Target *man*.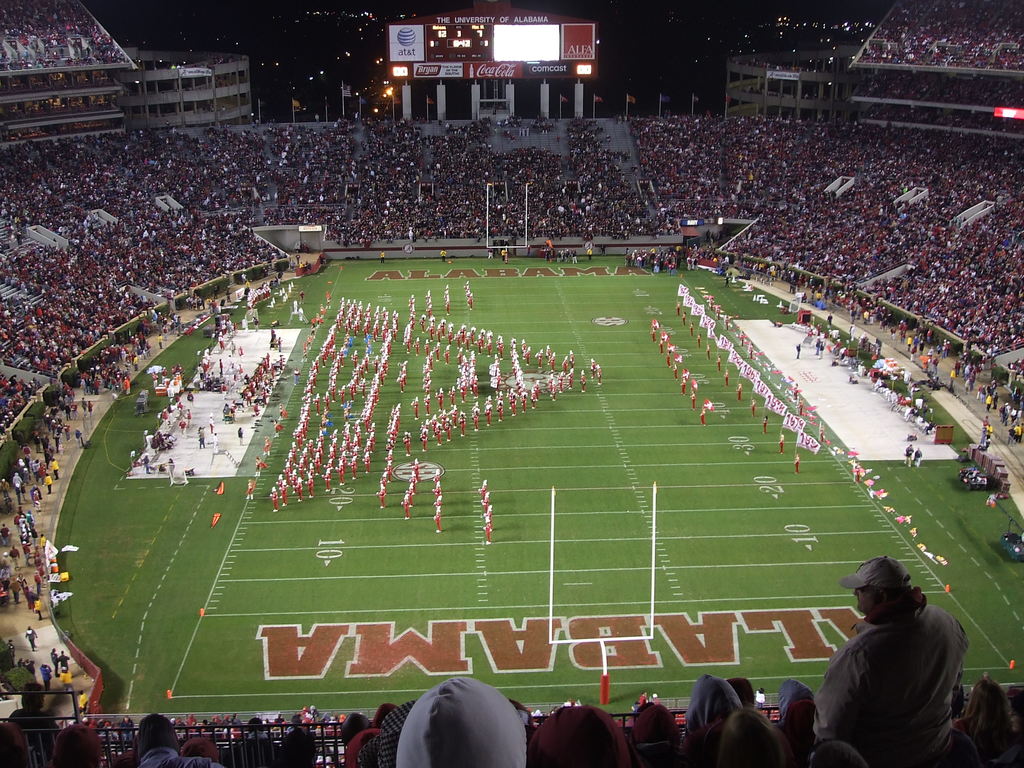
Target region: detection(42, 664, 52, 687).
